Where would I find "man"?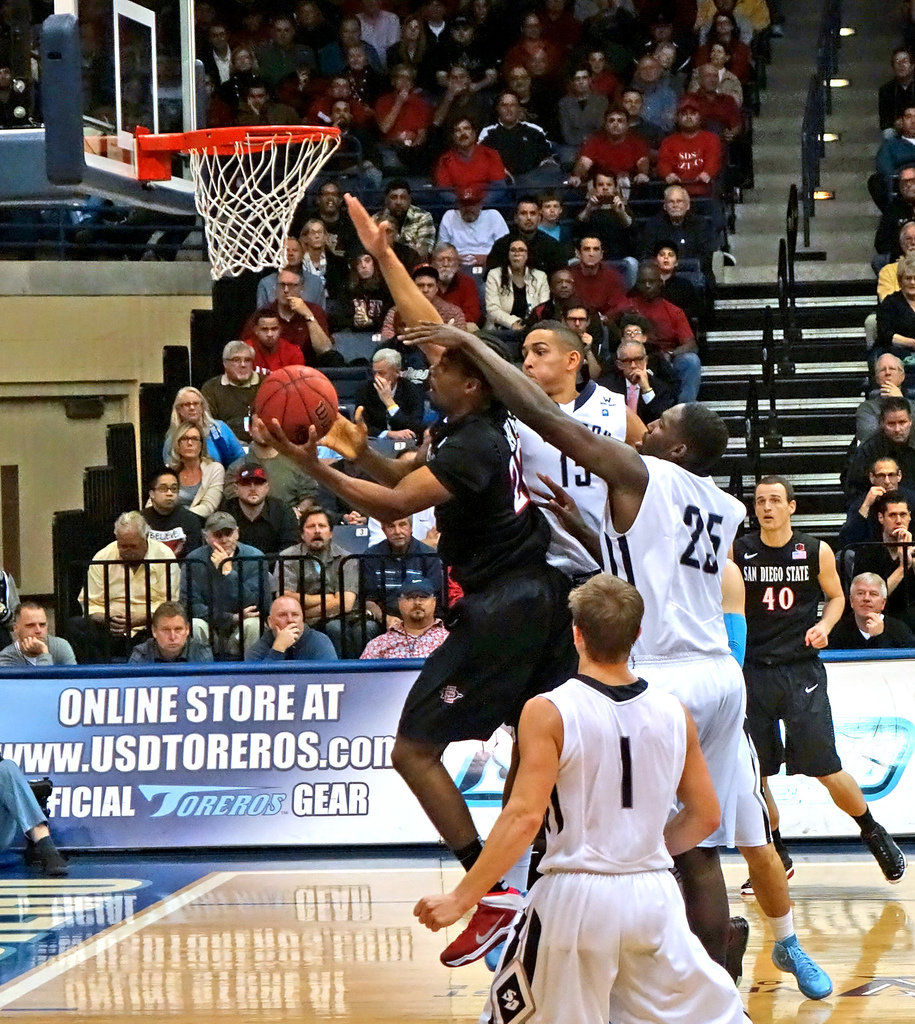
At <region>0, 602, 76, 667</region>.
